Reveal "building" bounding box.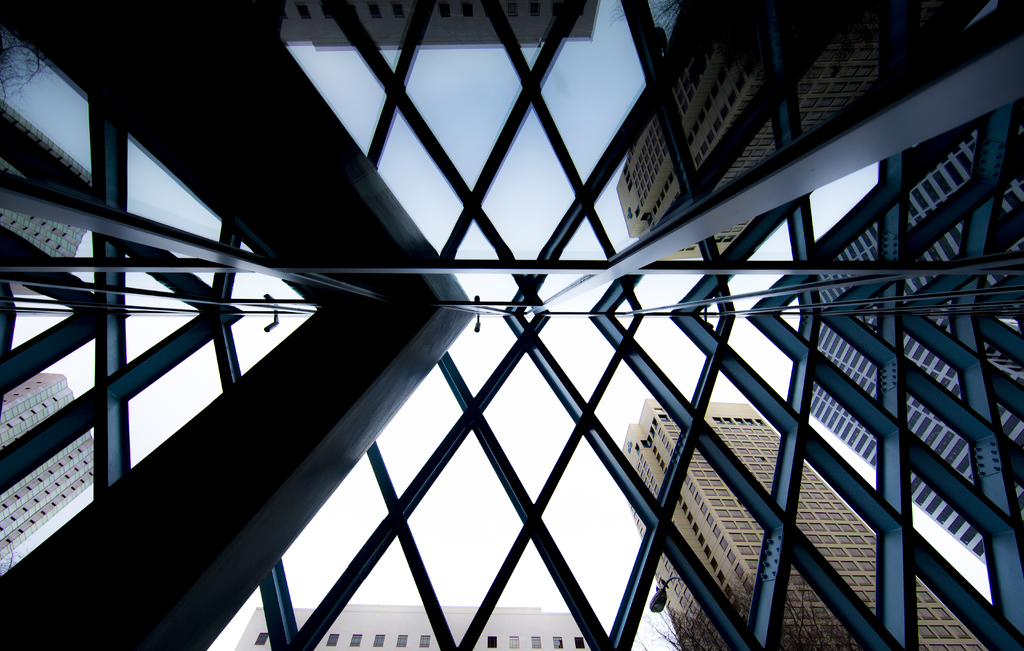
Revealed: (790,96,1023,584).
